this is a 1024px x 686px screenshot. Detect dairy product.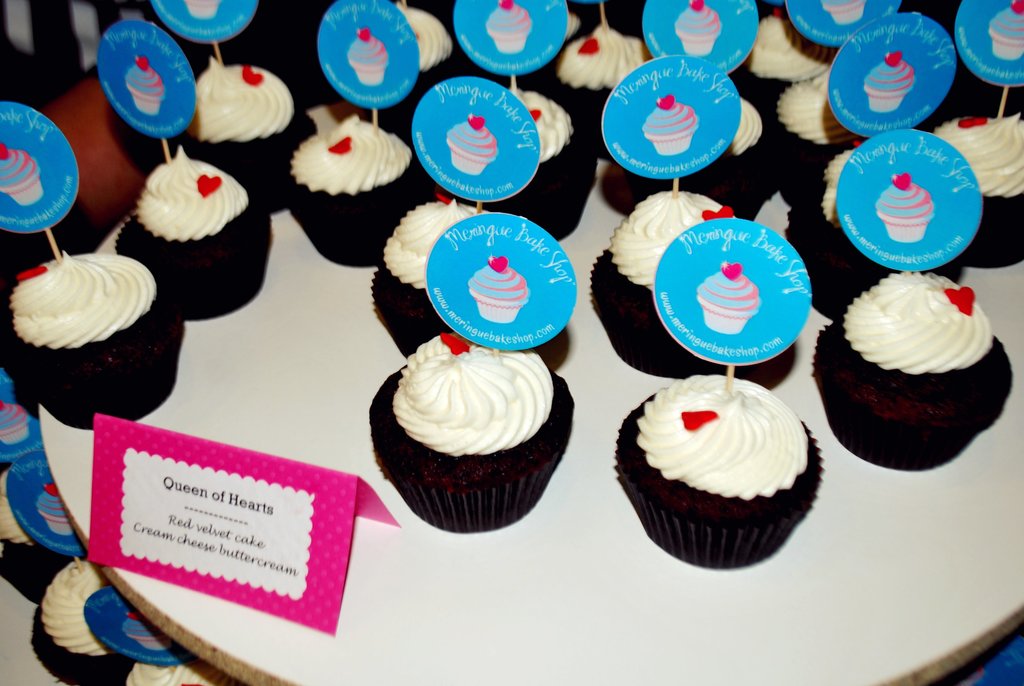
110,141,273,311.
